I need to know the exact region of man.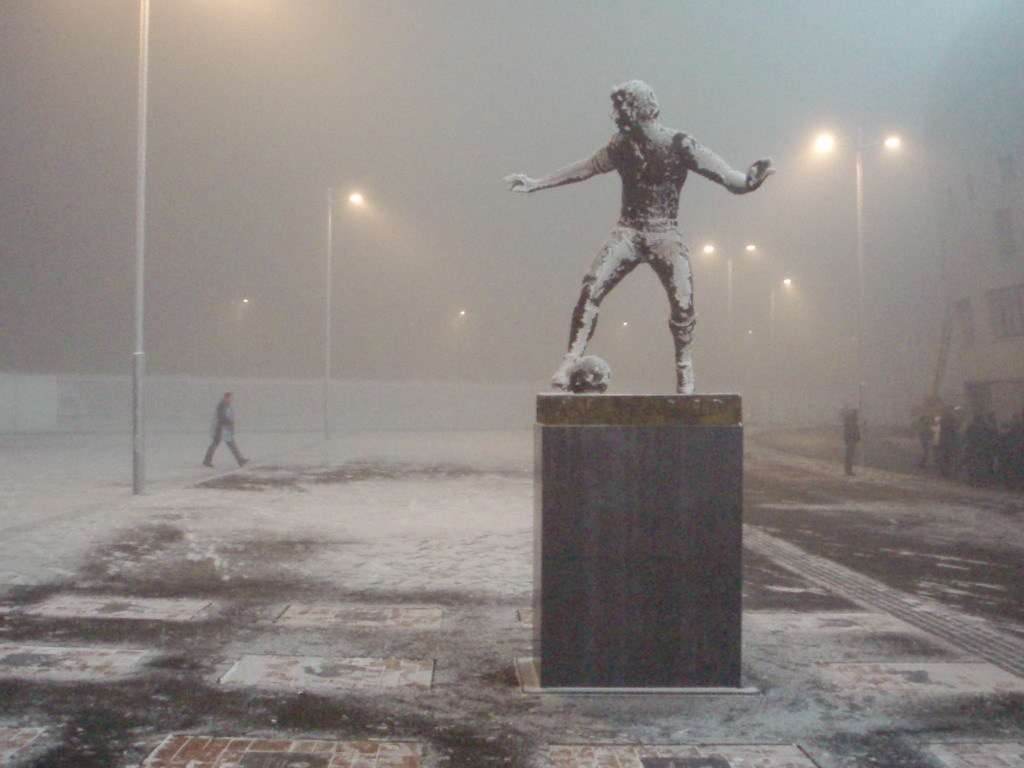
Region: [left=501, top=76, right=791, bottom=390].
